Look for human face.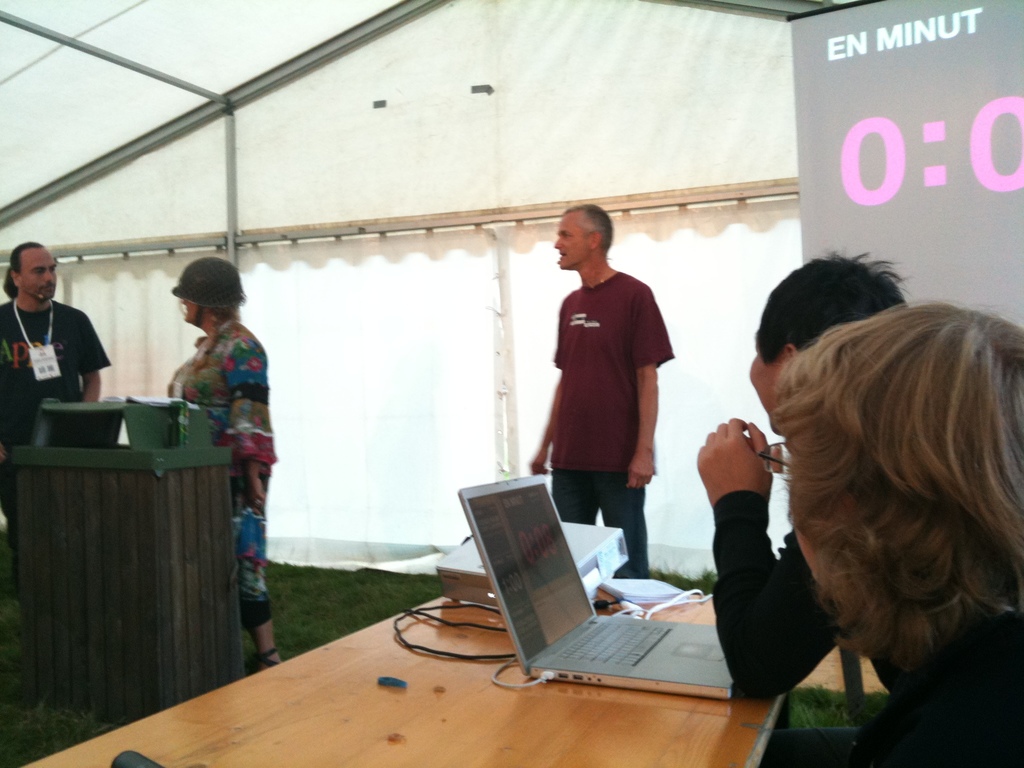
Found: region(553, 214, 589, 269).
